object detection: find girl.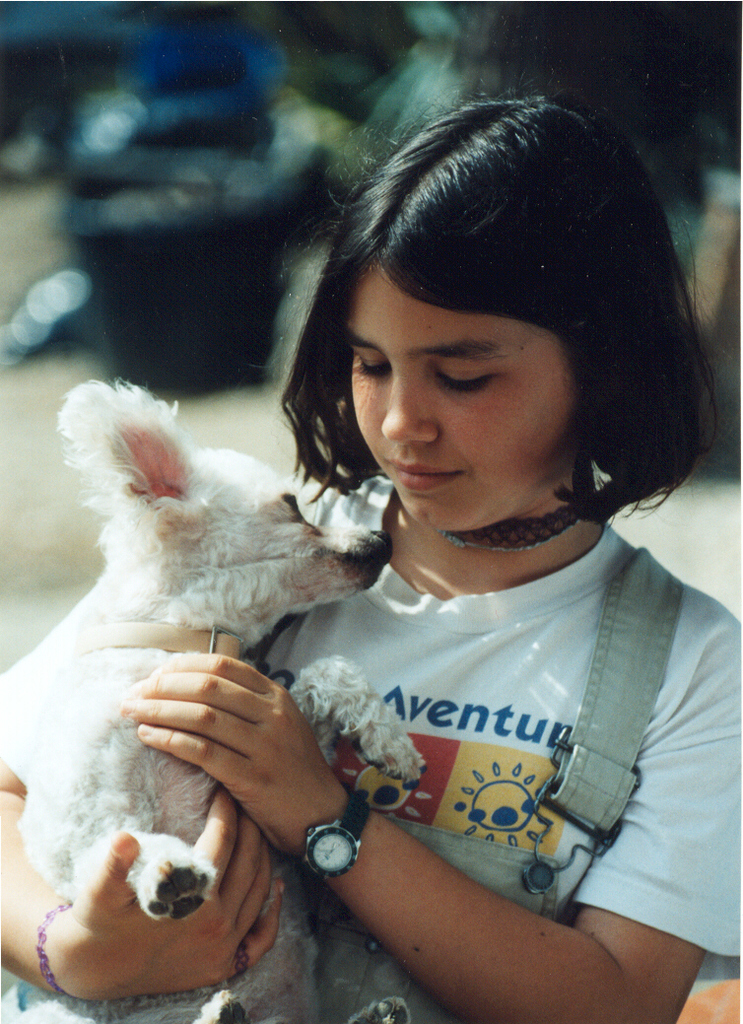
locate(0, 95, 742, 1023).
